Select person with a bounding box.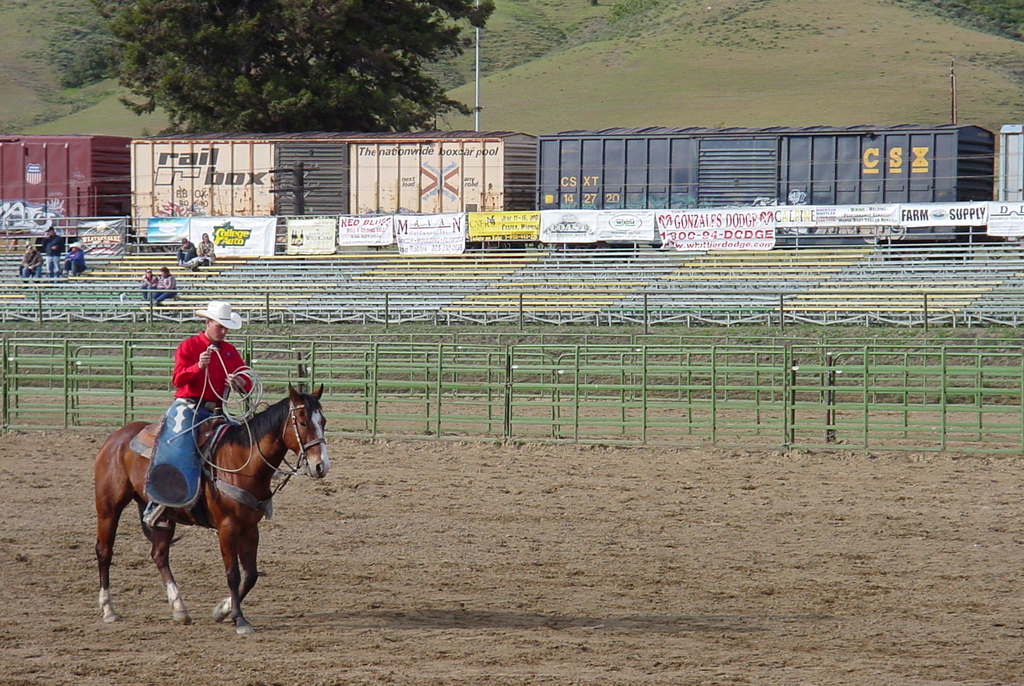
196/233/216/266.
